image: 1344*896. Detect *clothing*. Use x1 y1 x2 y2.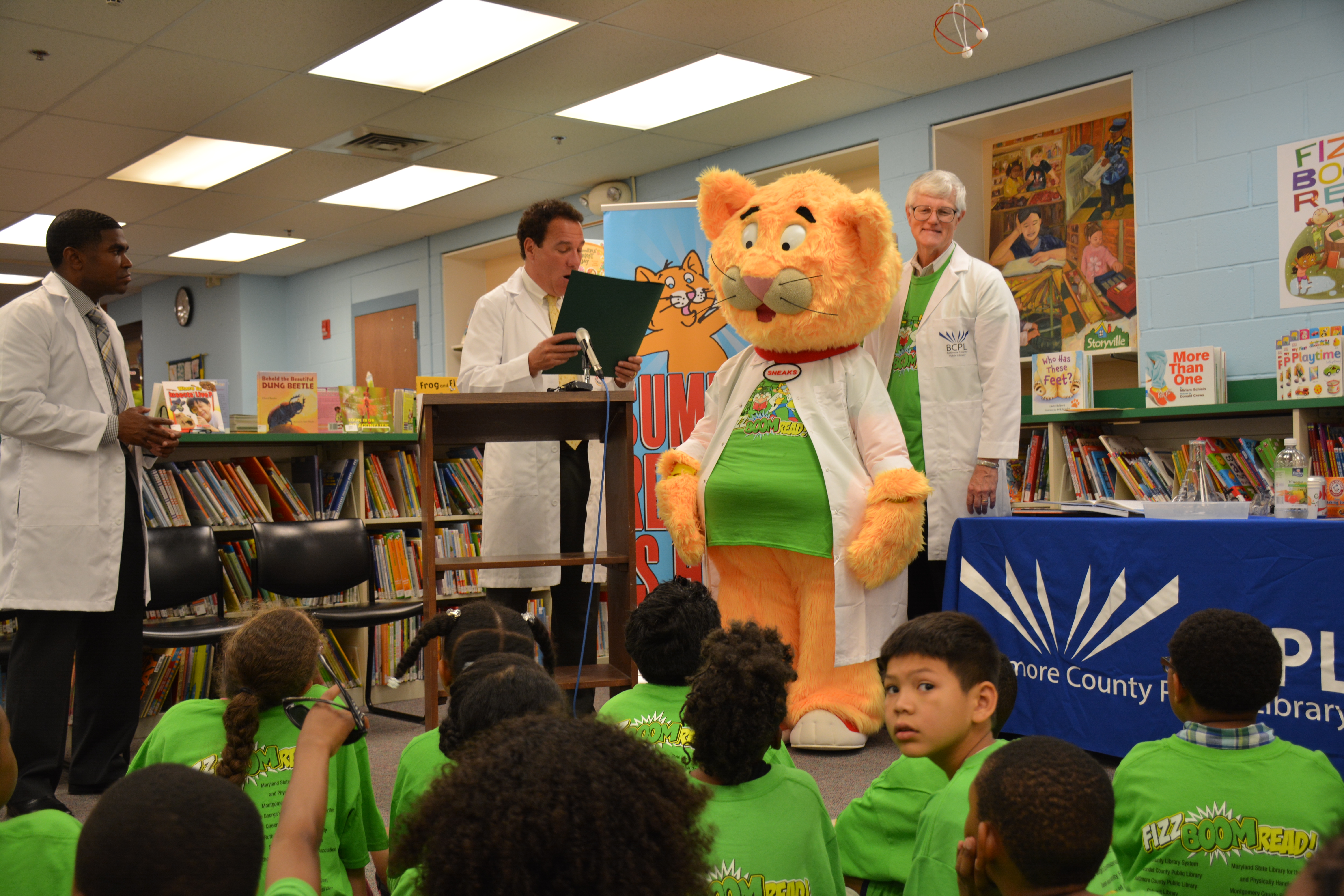
59 196 72 200.
